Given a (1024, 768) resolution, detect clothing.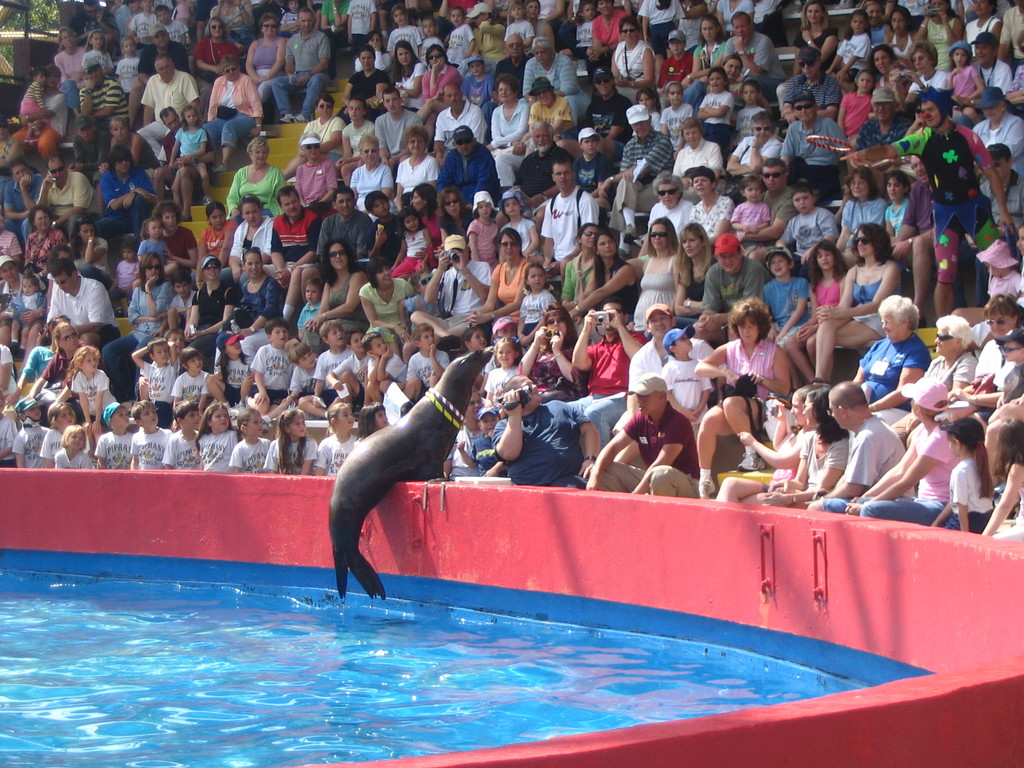
(102, 282, 175, 394).
